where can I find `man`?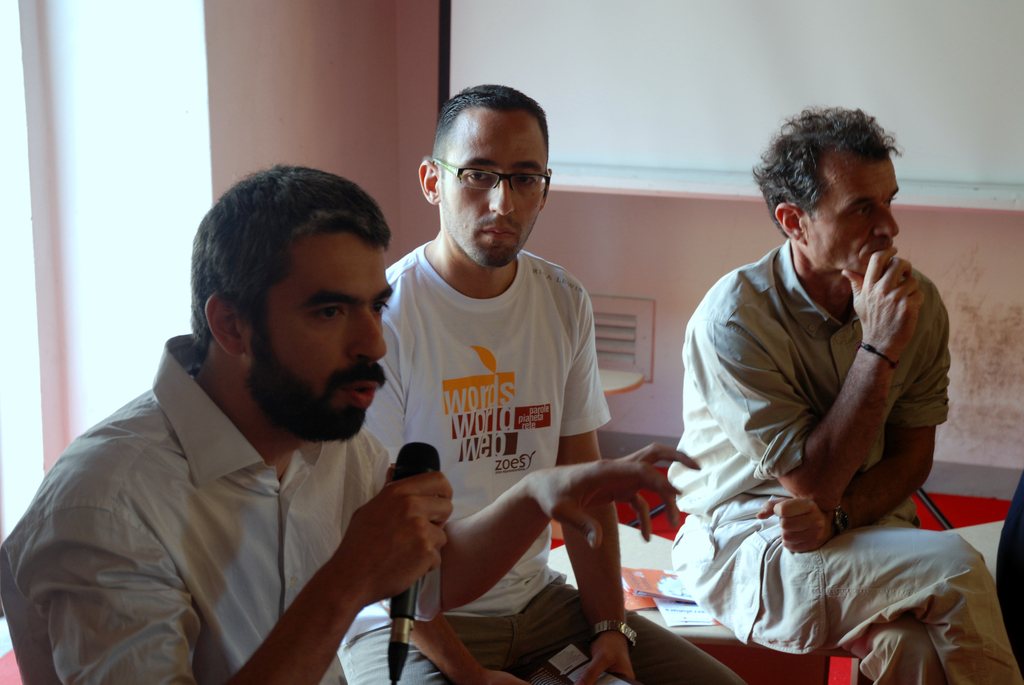
You can find it at [left=661, top=106, right=963, bottom=670].
